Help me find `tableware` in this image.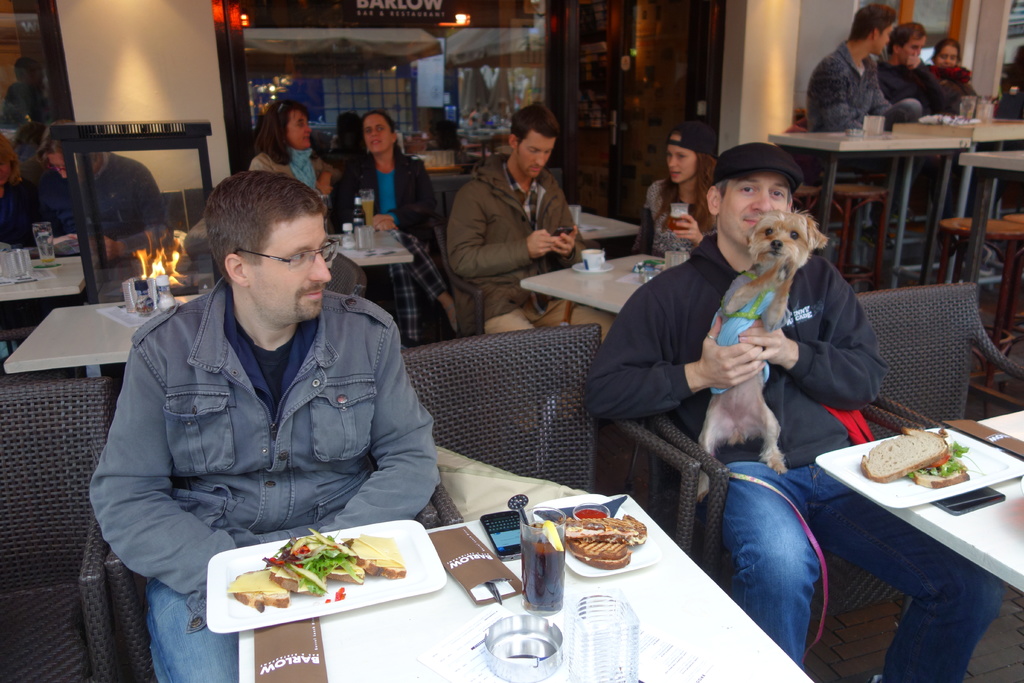
Found it: <bbox>200, 517, 450, 635</bbox>.
